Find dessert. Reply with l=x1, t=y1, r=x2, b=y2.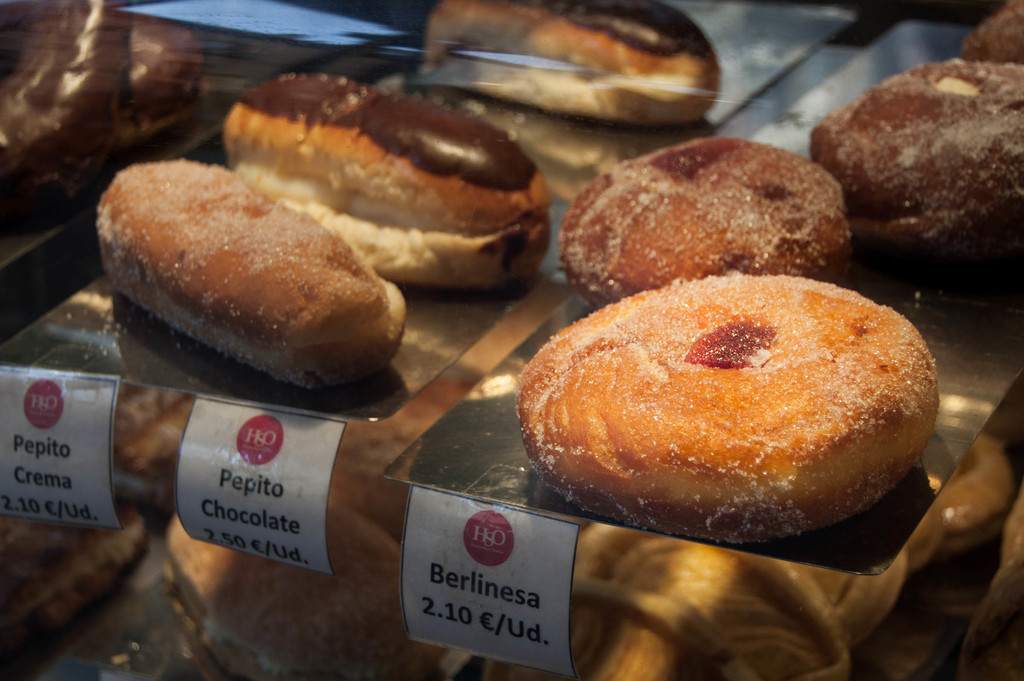
l=225, t=66, r=558, b=283.
